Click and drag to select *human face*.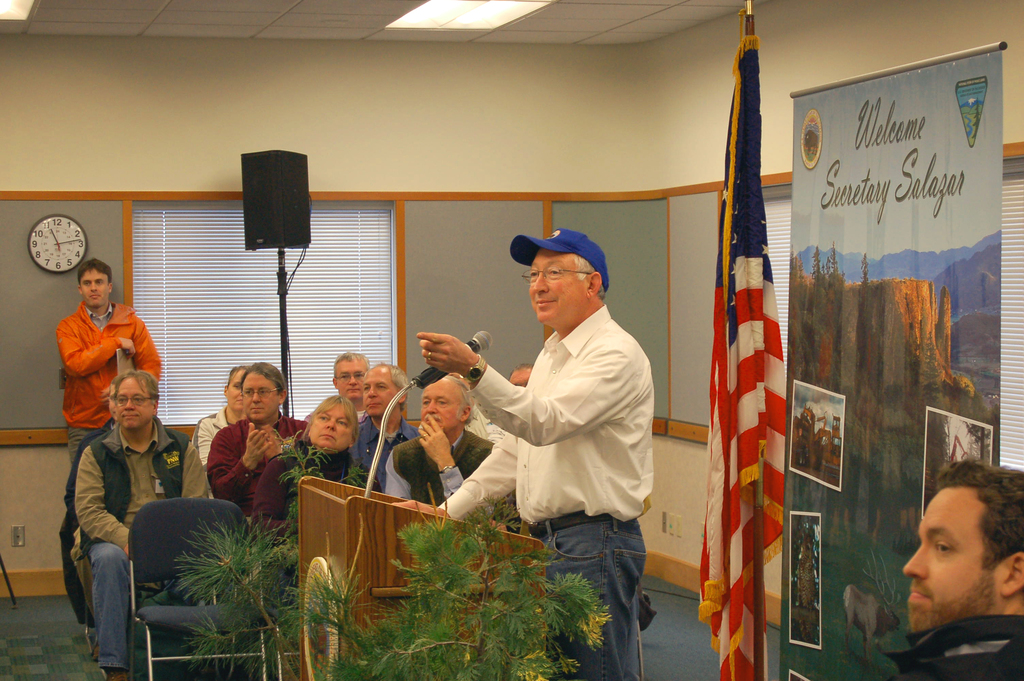
Selection: l=365, t=364, r=397, b=415.
